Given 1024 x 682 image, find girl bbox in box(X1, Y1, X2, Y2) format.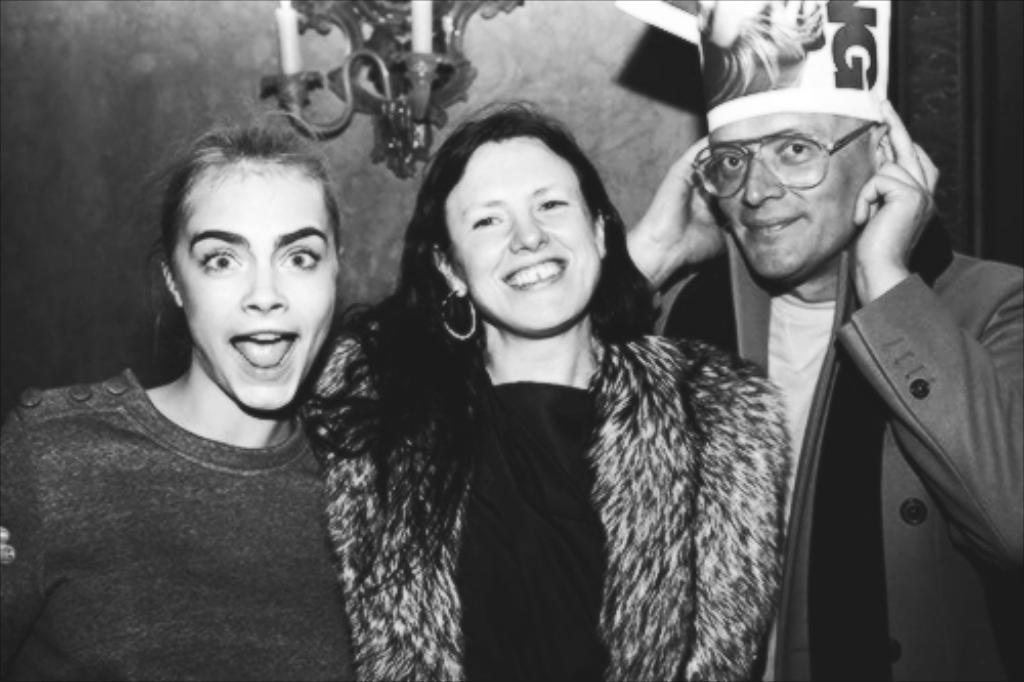
box(0, 109, 354, 680).
